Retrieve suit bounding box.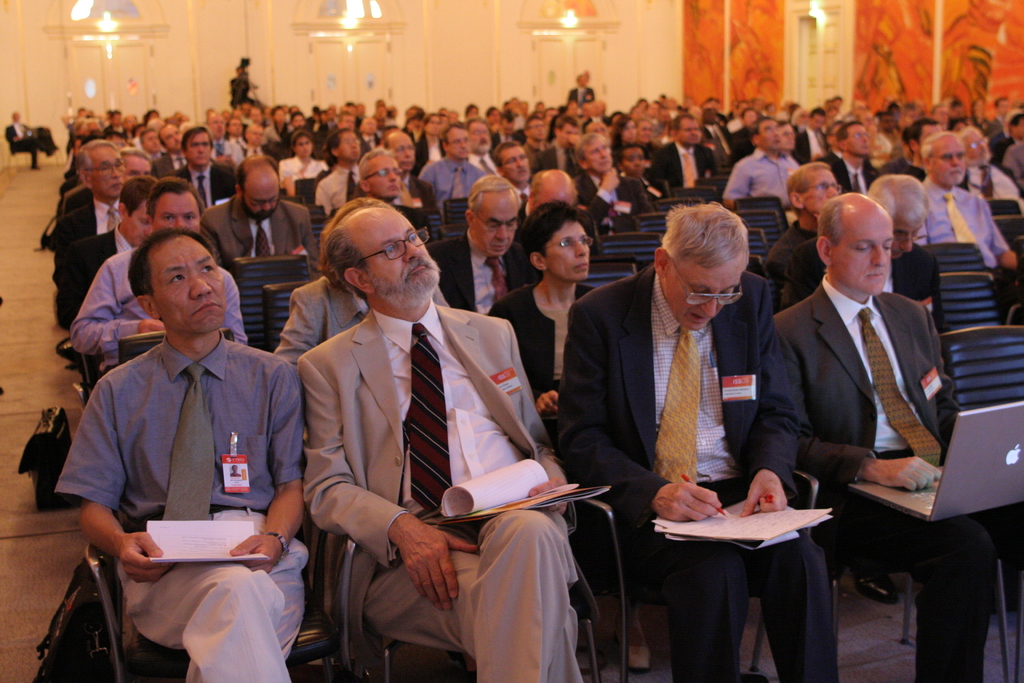
Bounding box: pyautogui.locateOnScreen(53, 197, 114, 252).
